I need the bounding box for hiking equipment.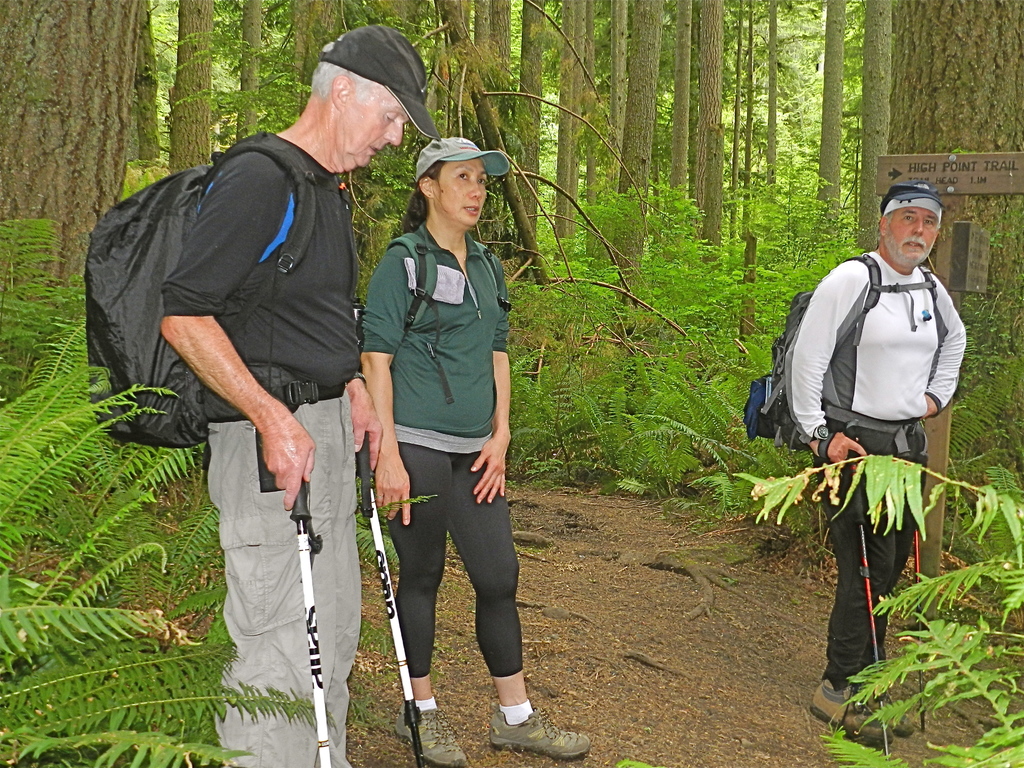
Here it is: crop(349, 224, 514, 410).
